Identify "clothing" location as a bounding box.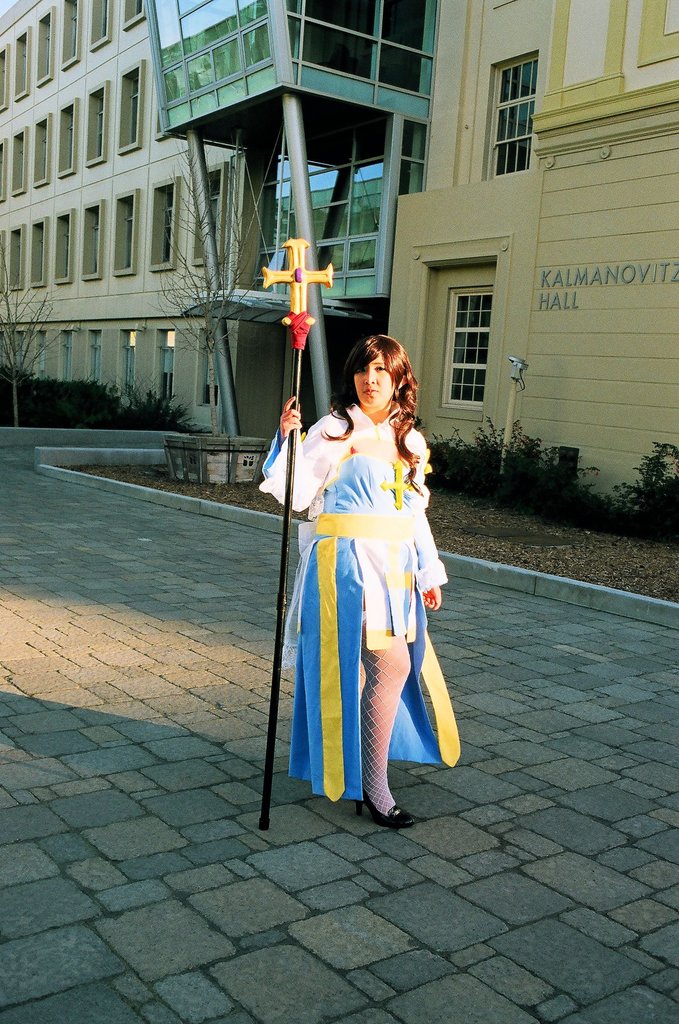
bbox=[258, 400, 468, 801].
